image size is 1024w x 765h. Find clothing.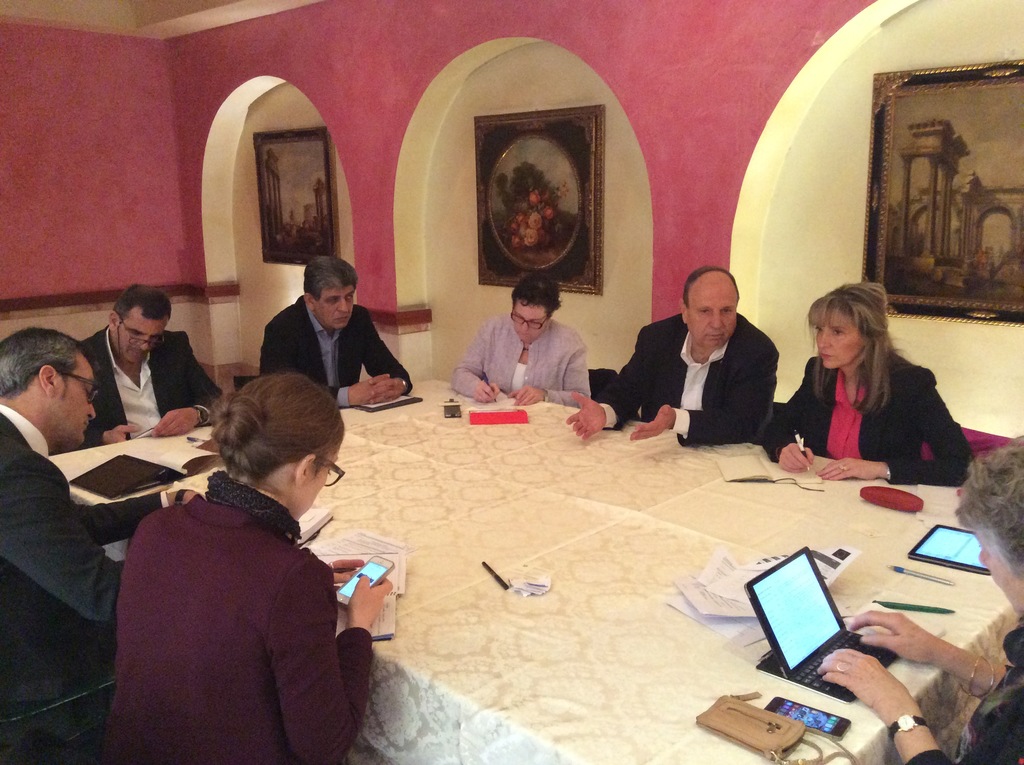
rect(0, 398, 175, 764).
